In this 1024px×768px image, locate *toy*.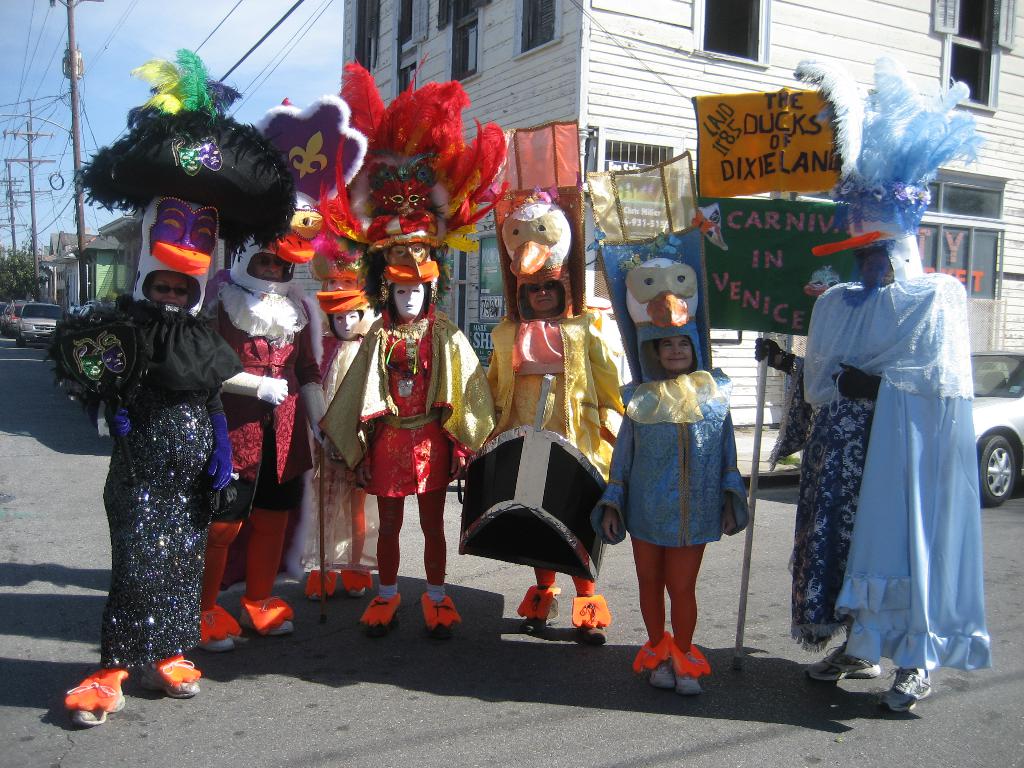
Bounding box: (left=494, top=189, right=566, bottom=282).
